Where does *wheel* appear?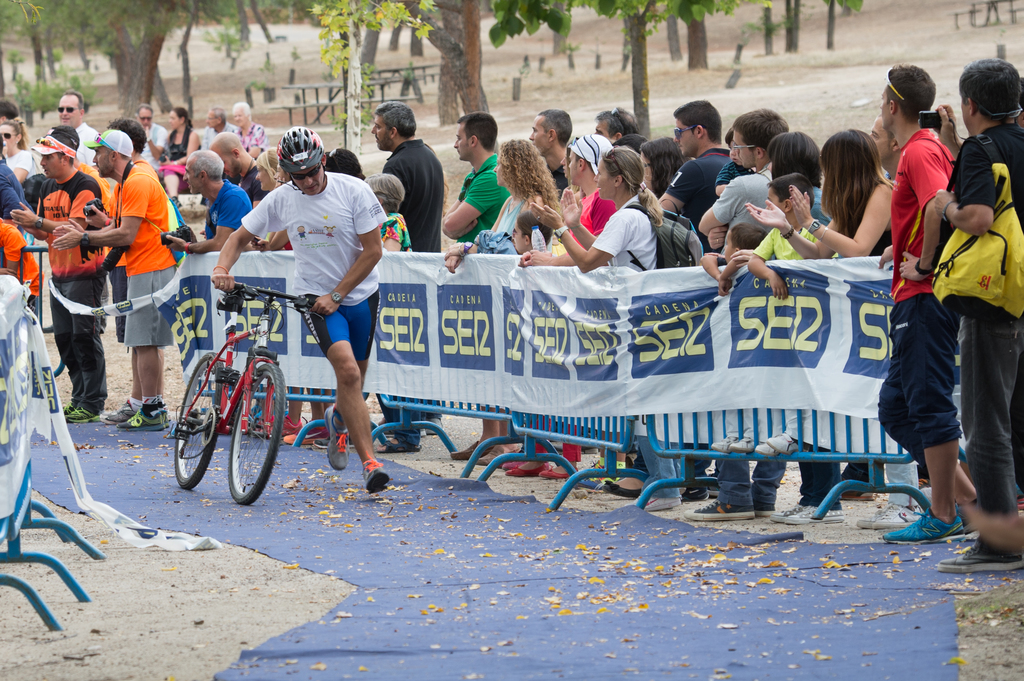
Appears at pyautogui.locateOnScreen(223, 362, 290, 505).
